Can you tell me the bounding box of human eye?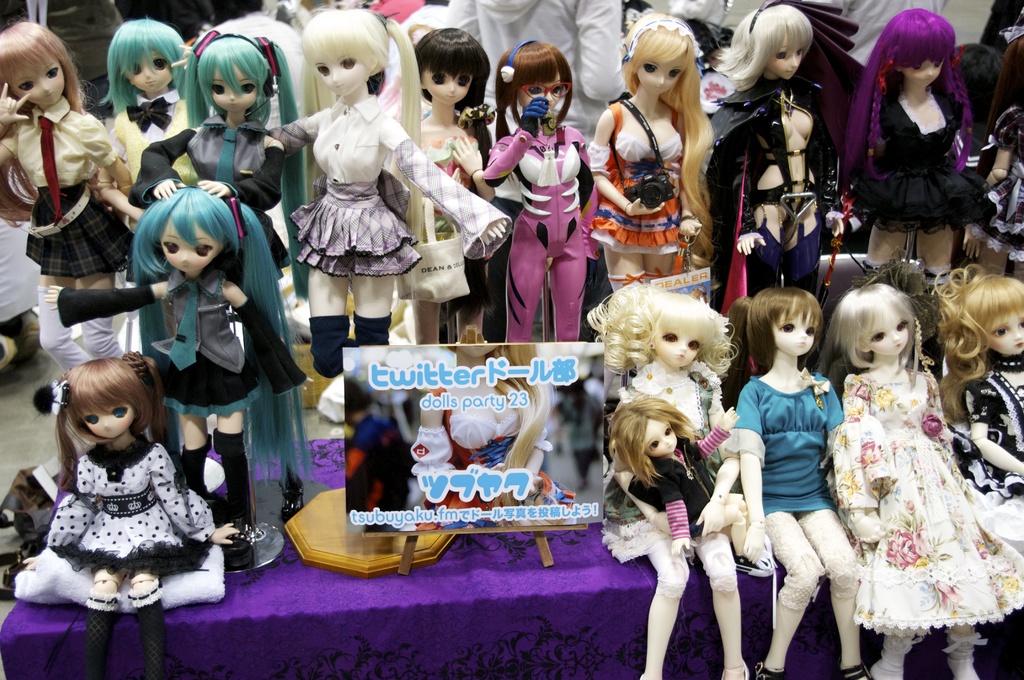
crop(670, 67, 682, 78).
